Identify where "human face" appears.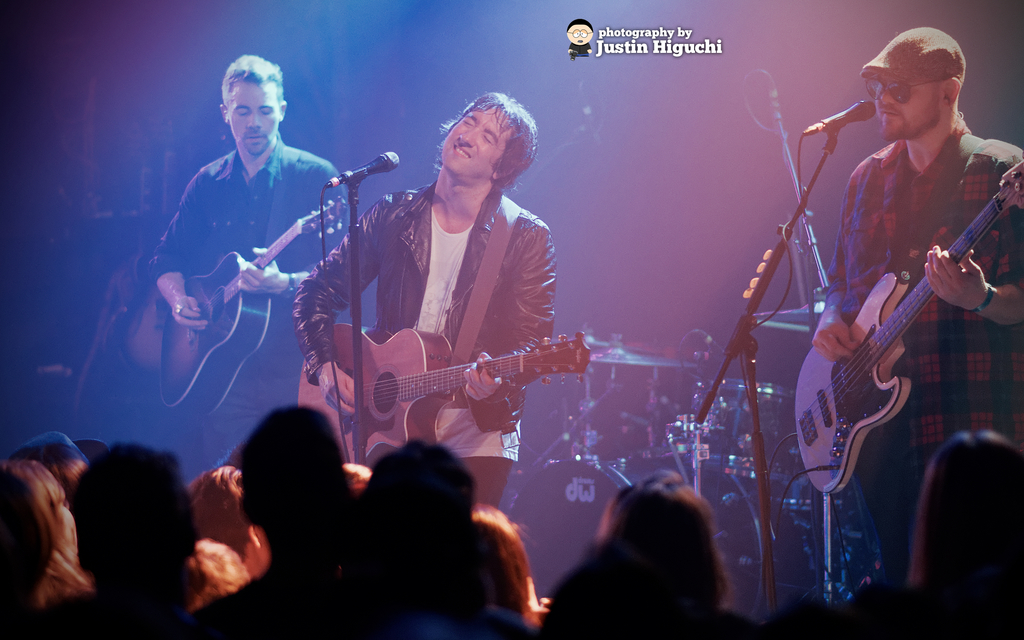
Appears at (228,80,280,156).
